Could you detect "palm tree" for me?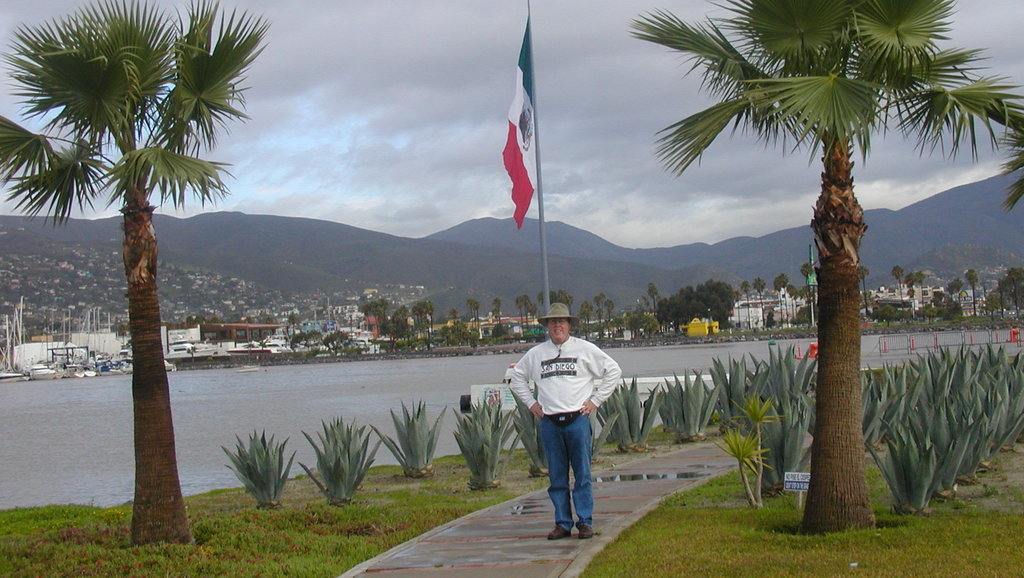
Detection result: box(389, 292, 424, 342).
